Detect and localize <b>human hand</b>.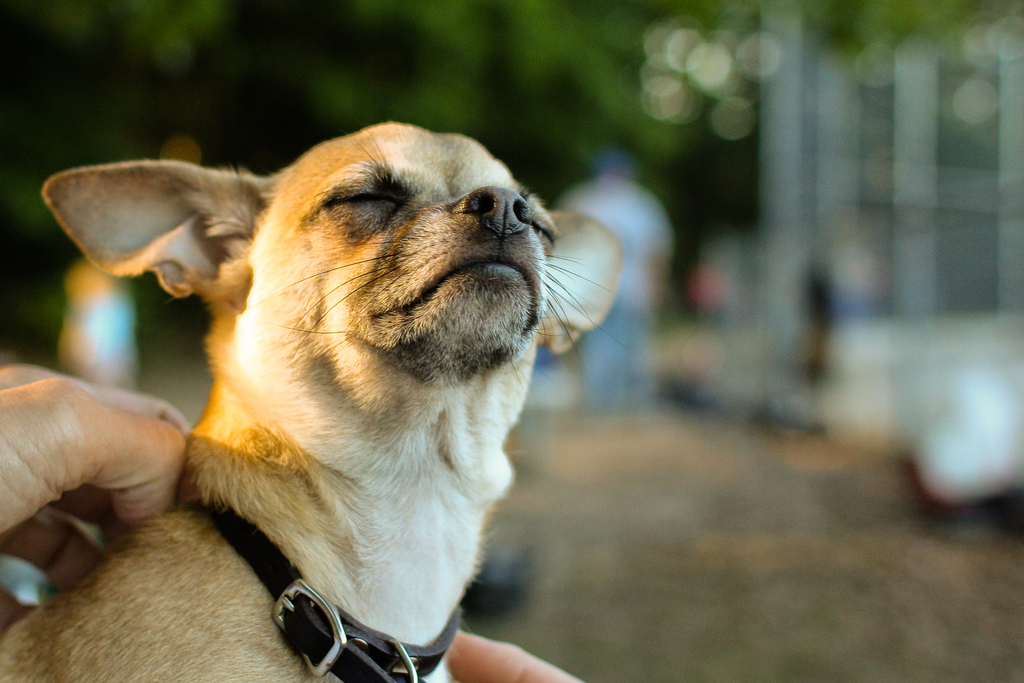
Localized at l=0, t=367, r=163, b=579.
